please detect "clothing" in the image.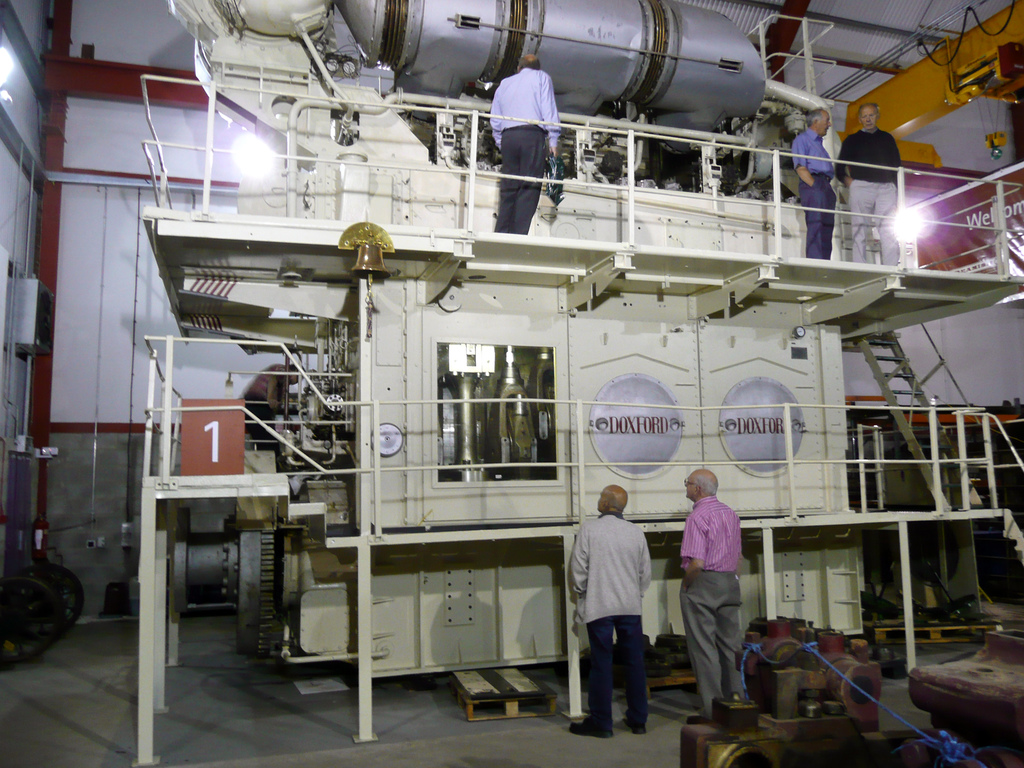
BBox(566, 510, 657, 737).
